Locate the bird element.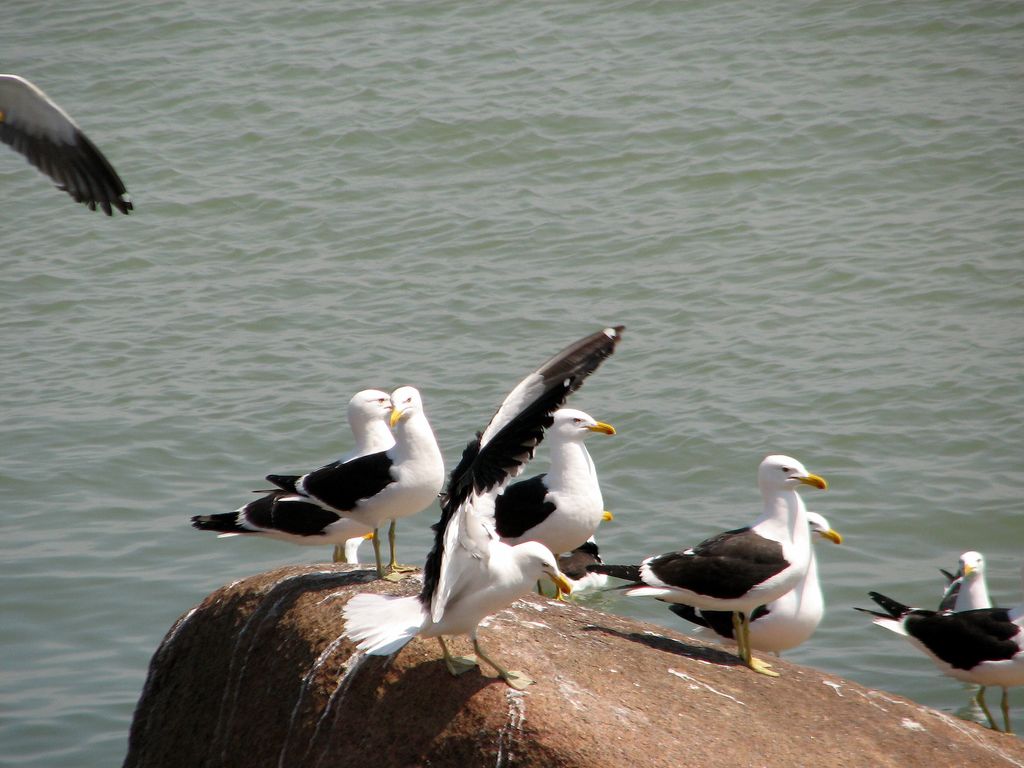
Element bbox: [x1=435, y1=317, x2=623, y2=607].
